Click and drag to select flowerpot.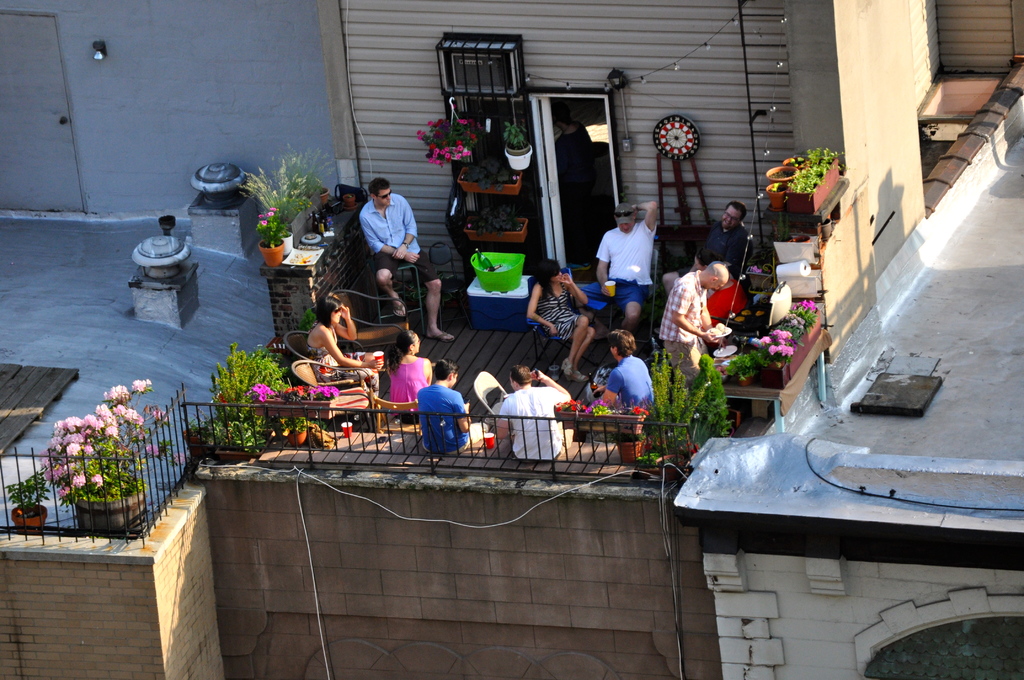
Selection: x1=255 y1=238 x2=283 y2=268.
